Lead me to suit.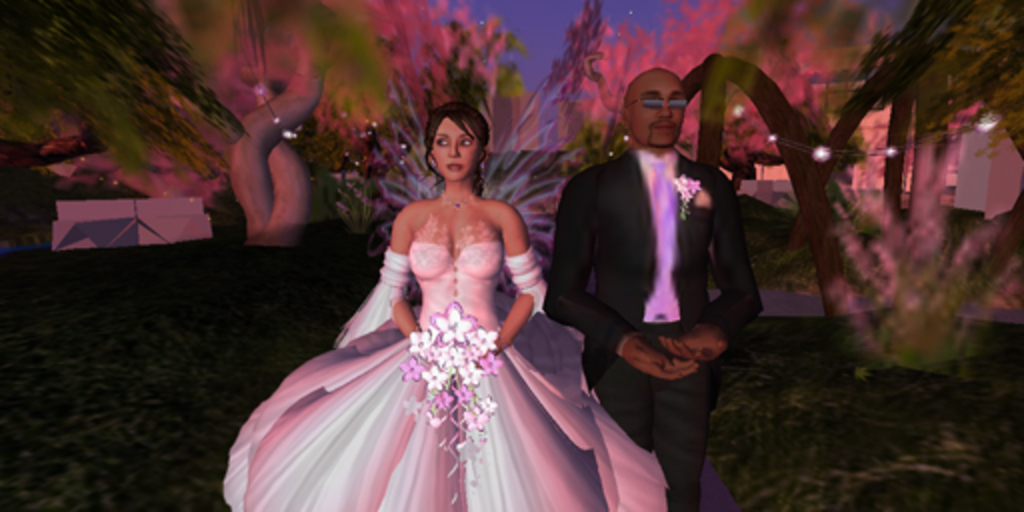
Lead to BBox(538, 142, 764, 392).
